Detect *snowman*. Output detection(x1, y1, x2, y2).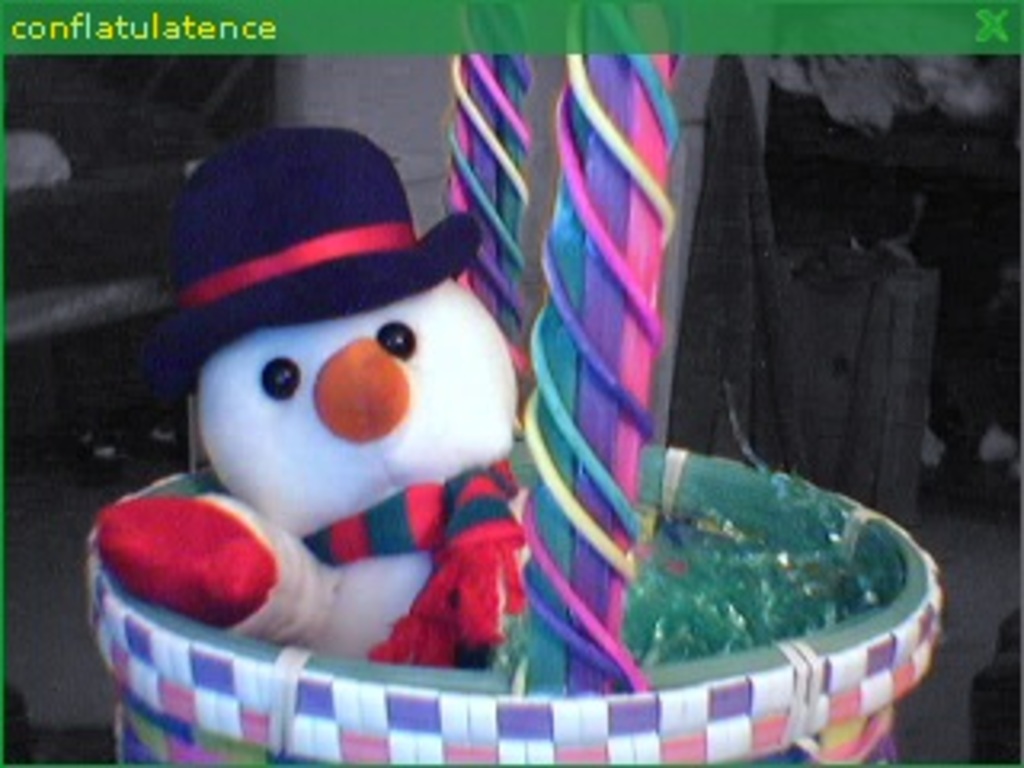
detection(102, 122, 525, 666).
